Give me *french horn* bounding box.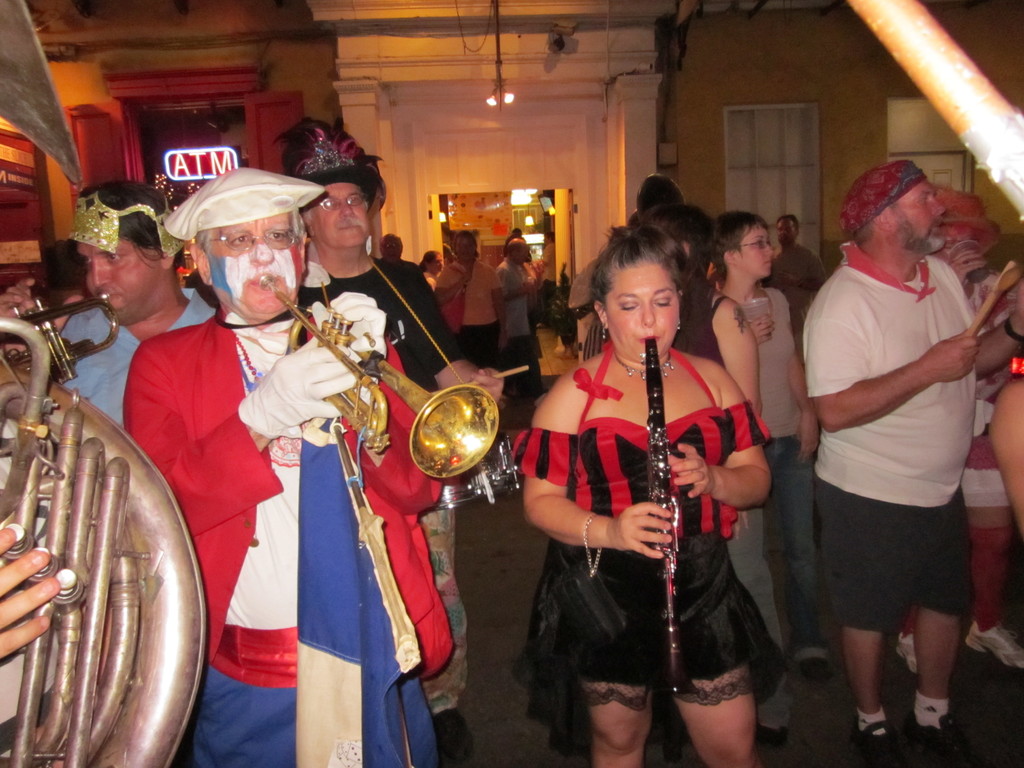
[left=642, top=339, right=686, bottom=703].
